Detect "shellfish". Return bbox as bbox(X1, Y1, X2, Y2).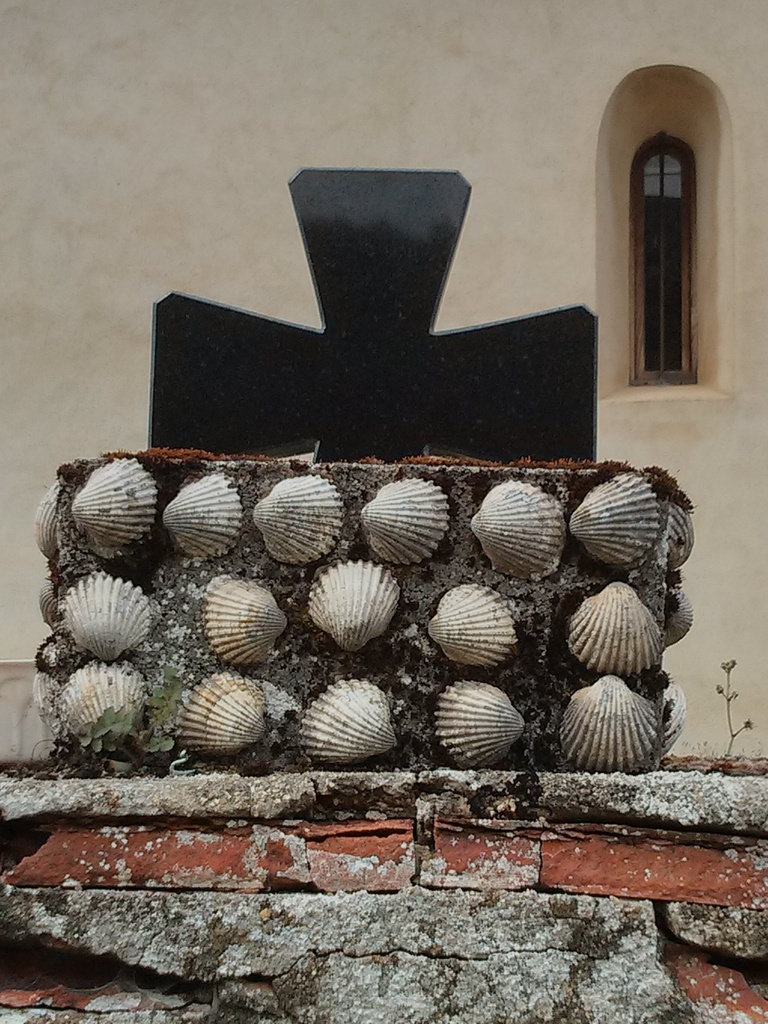
bbox(421, 584, 518, 671).
